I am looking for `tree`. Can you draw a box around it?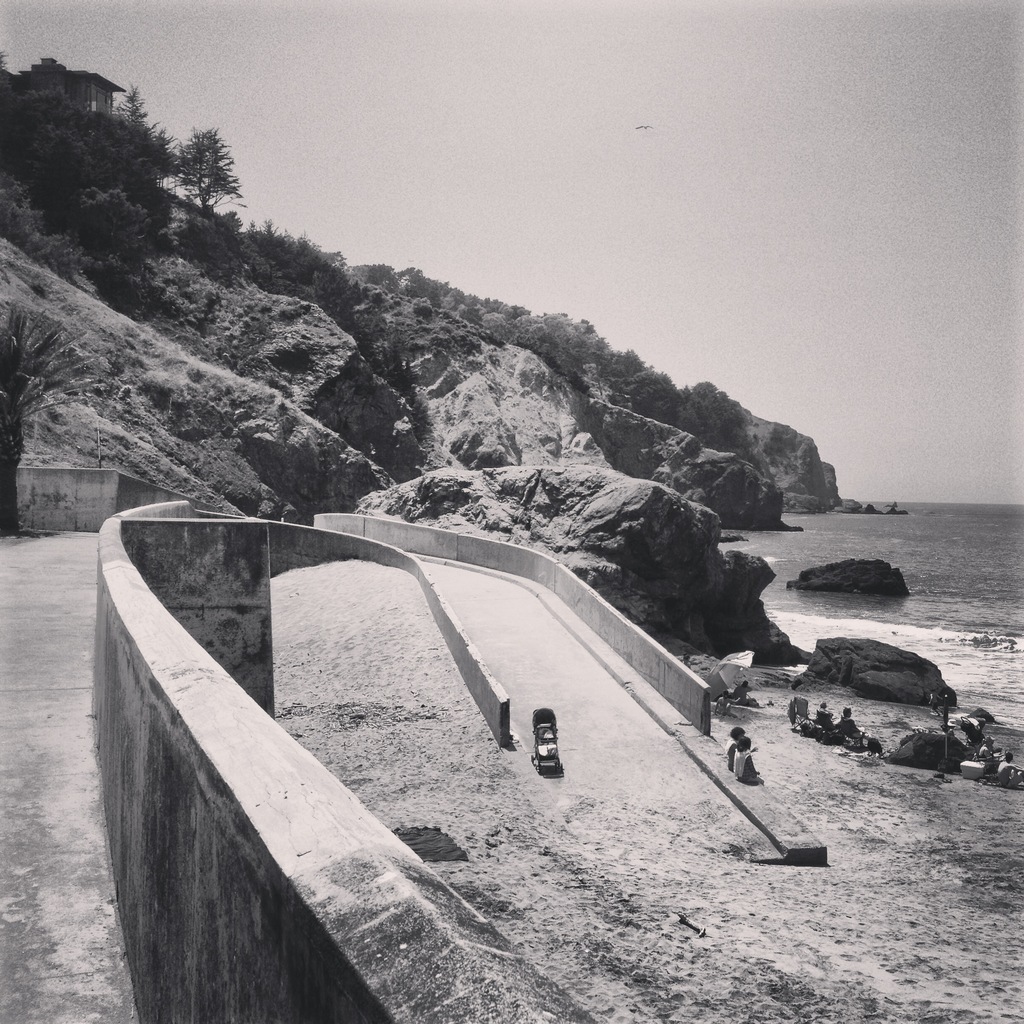
Sure, the bounding box is x1=1 y1=302 x2=92 y2=540.
